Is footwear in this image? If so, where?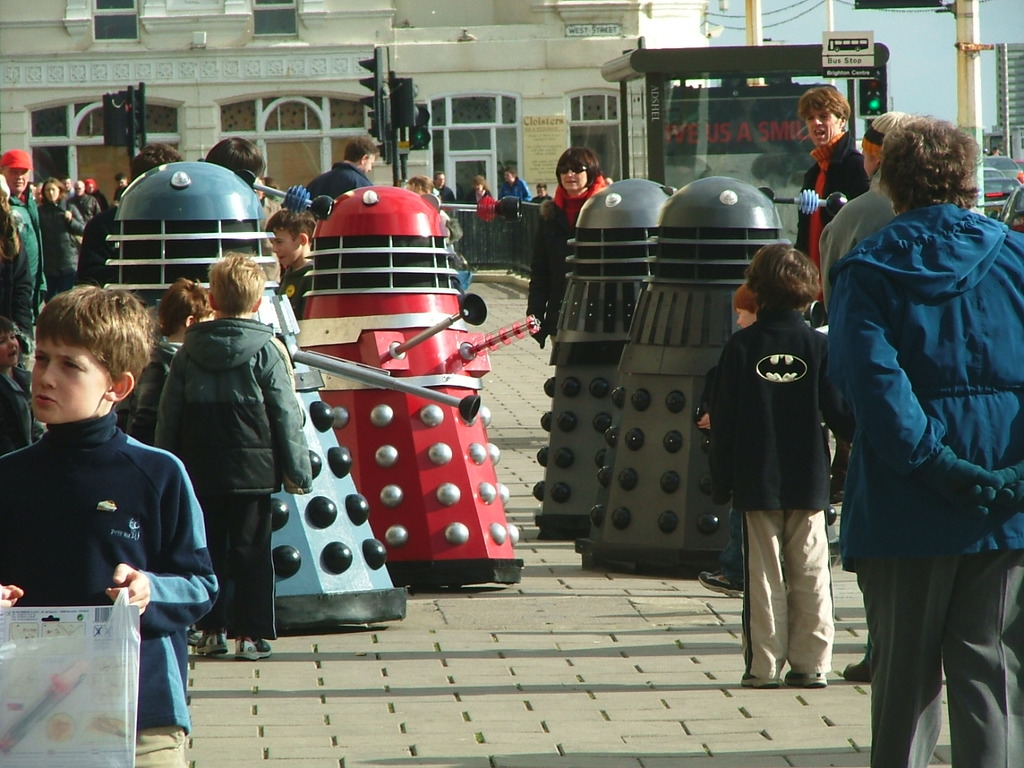
Yes, at [x1=839, y1=662, x2=871, y2=682].
